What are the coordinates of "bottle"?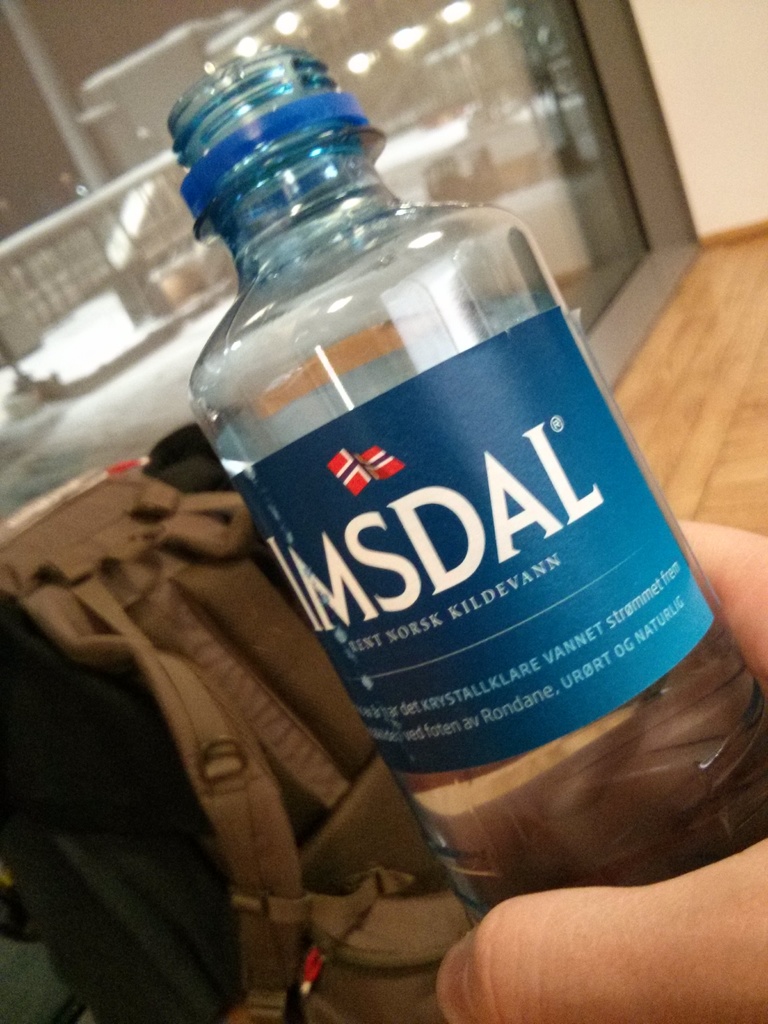
(162, 40, 767, 957).
